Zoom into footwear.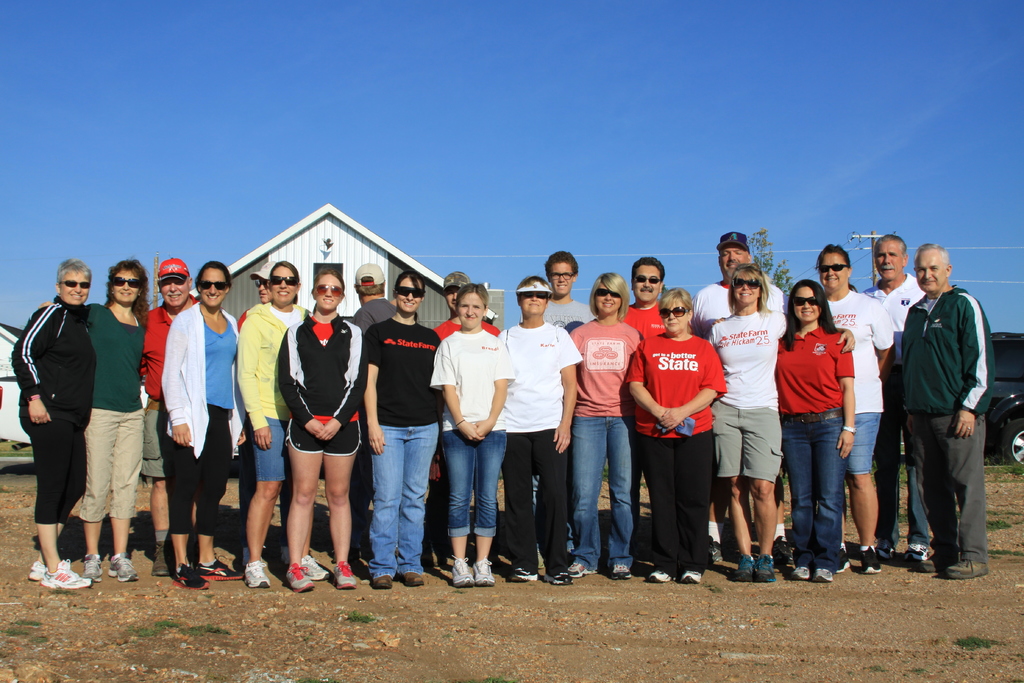
Zoom target: <bbox>730, 554, 751, 583</bbox>.
